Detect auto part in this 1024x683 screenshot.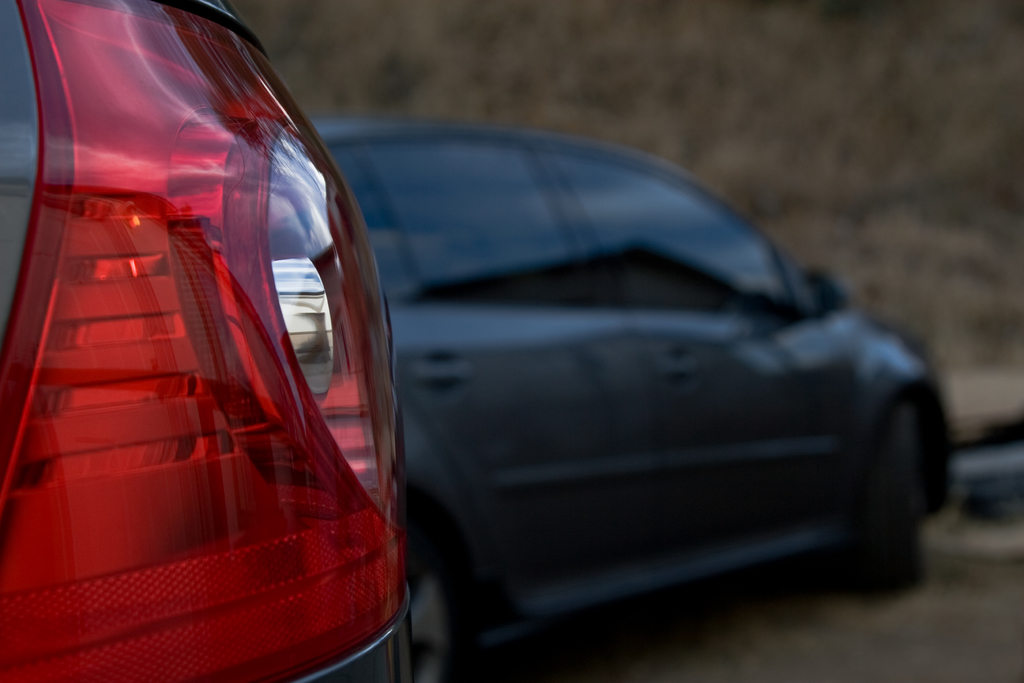
Detection: x1=13 y1=38 x2=468 y2=639.
